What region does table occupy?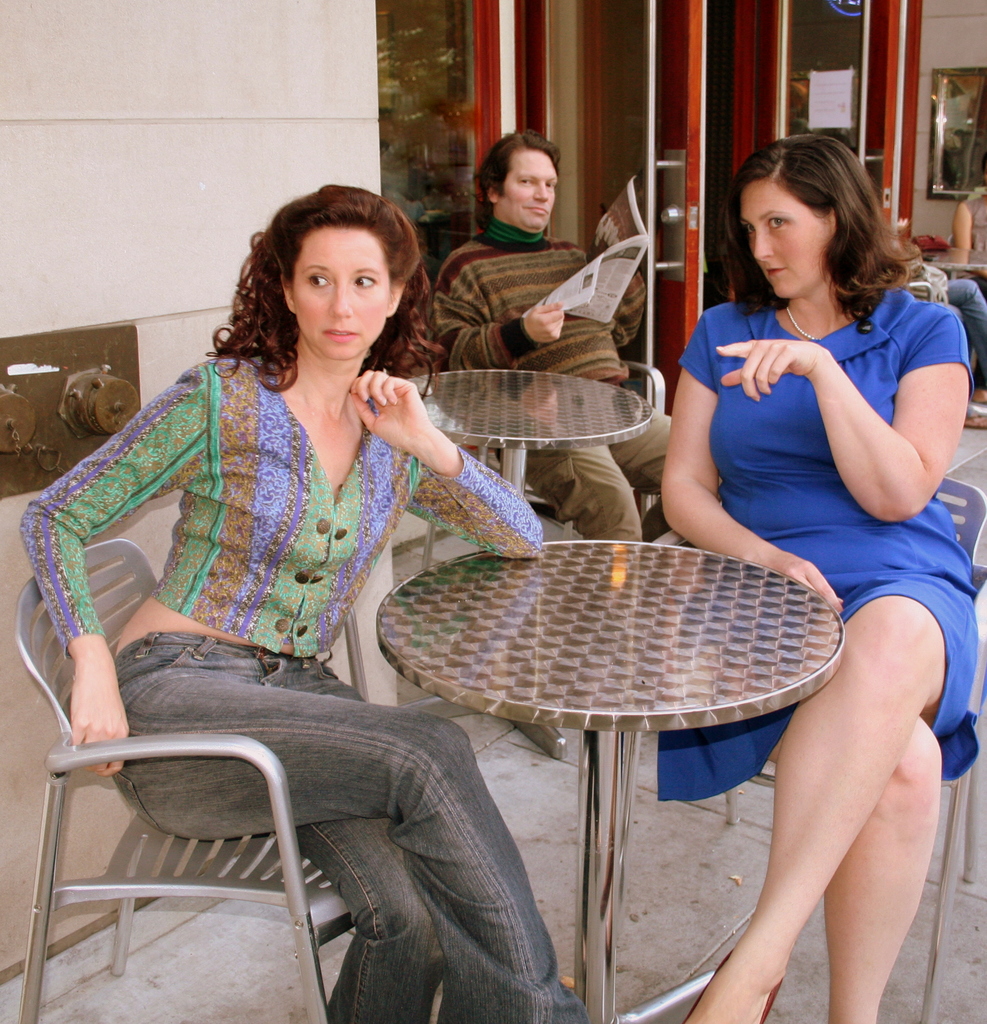
[x1=383, y1=356, x2=652, y2=554].
